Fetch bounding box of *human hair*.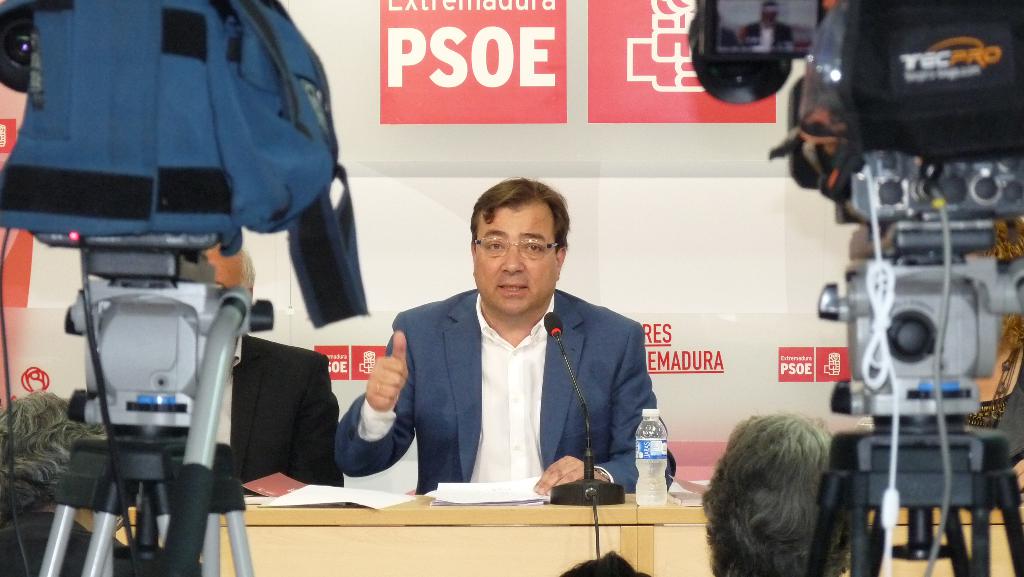
Bbox: region(0, 385, 106, 519).
